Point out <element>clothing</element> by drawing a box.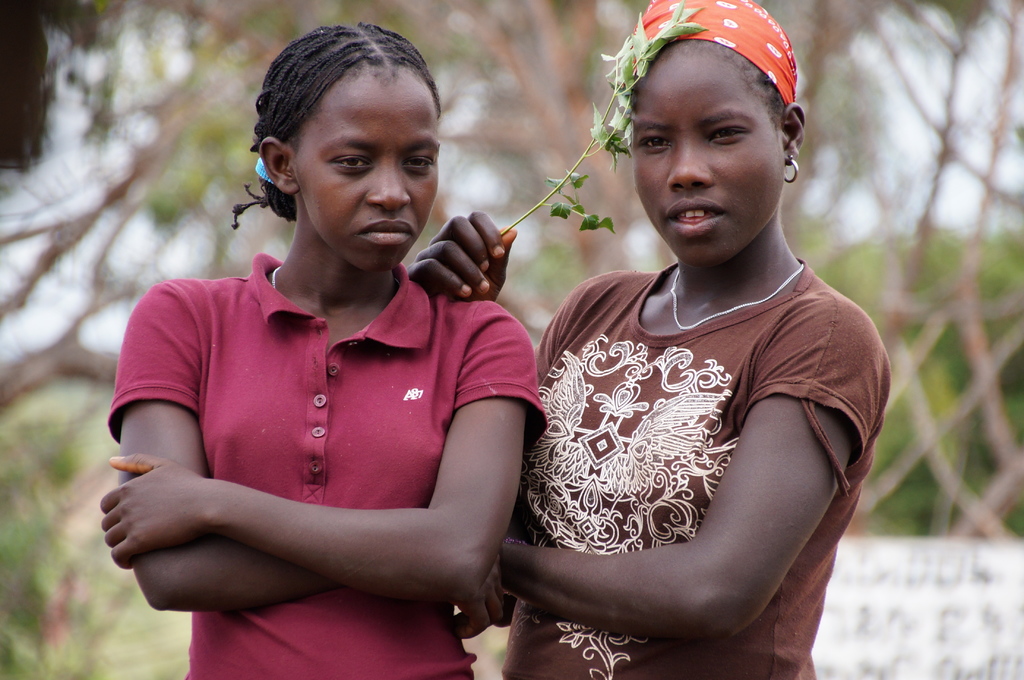
region(106, 253, 546, 679).
